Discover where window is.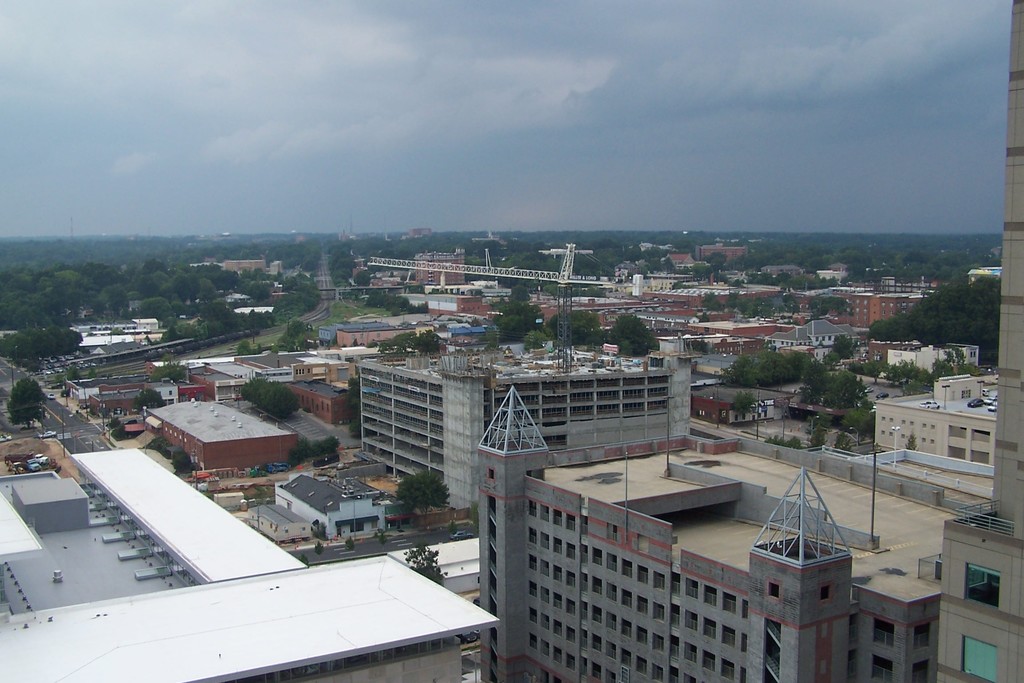
Discovered at detection(689, 577, 701, 600).
